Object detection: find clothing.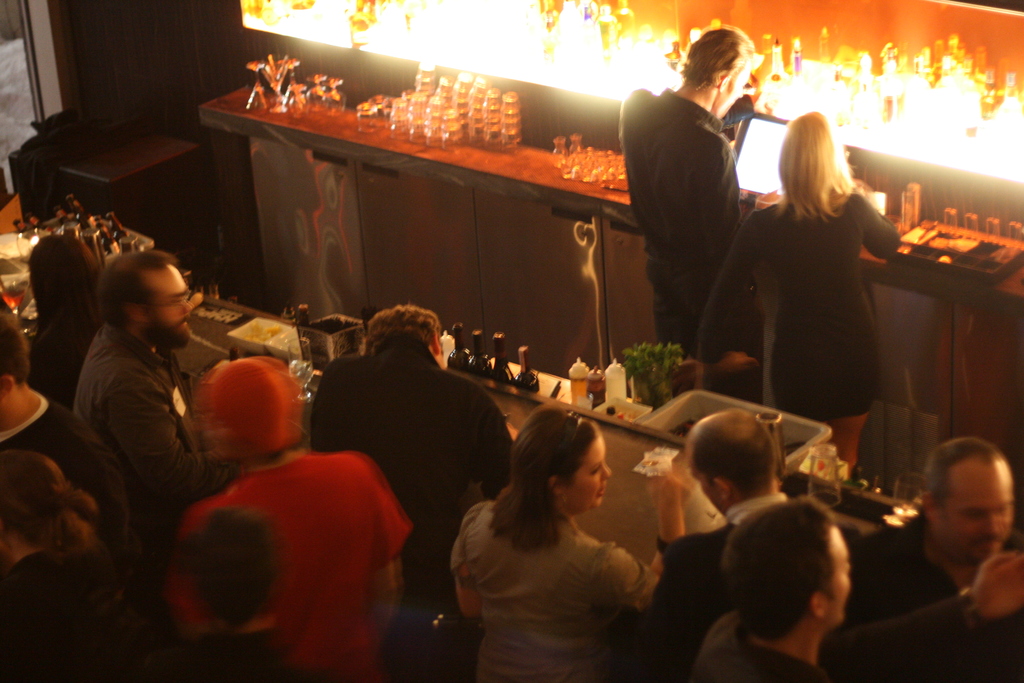
23,322,97,389.
